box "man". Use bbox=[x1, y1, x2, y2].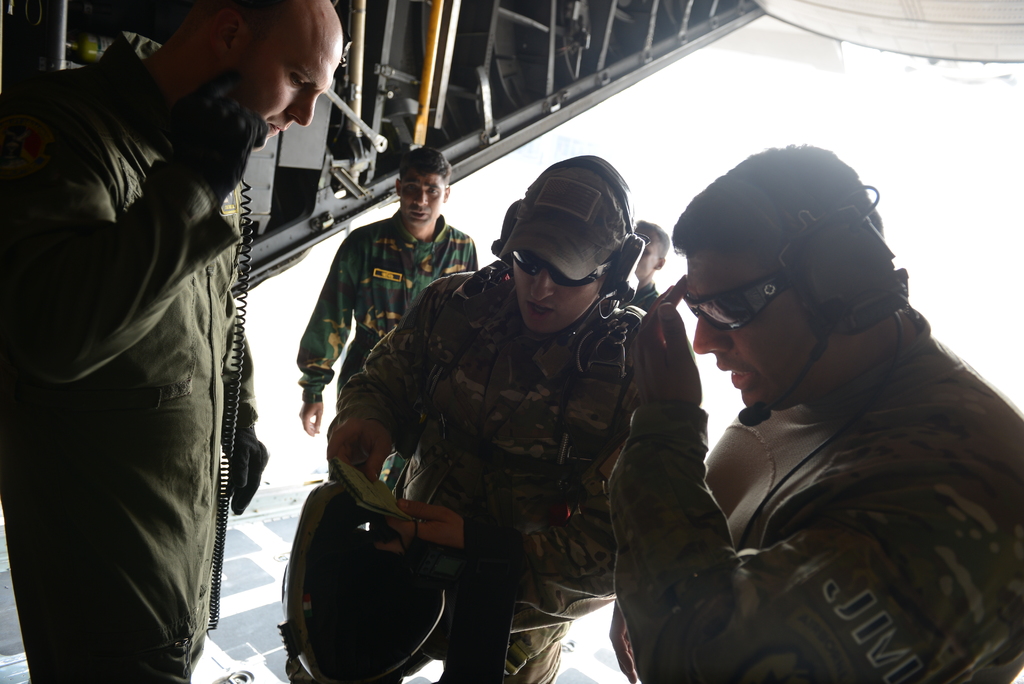
bbox=[314, 155, 699, 683].
